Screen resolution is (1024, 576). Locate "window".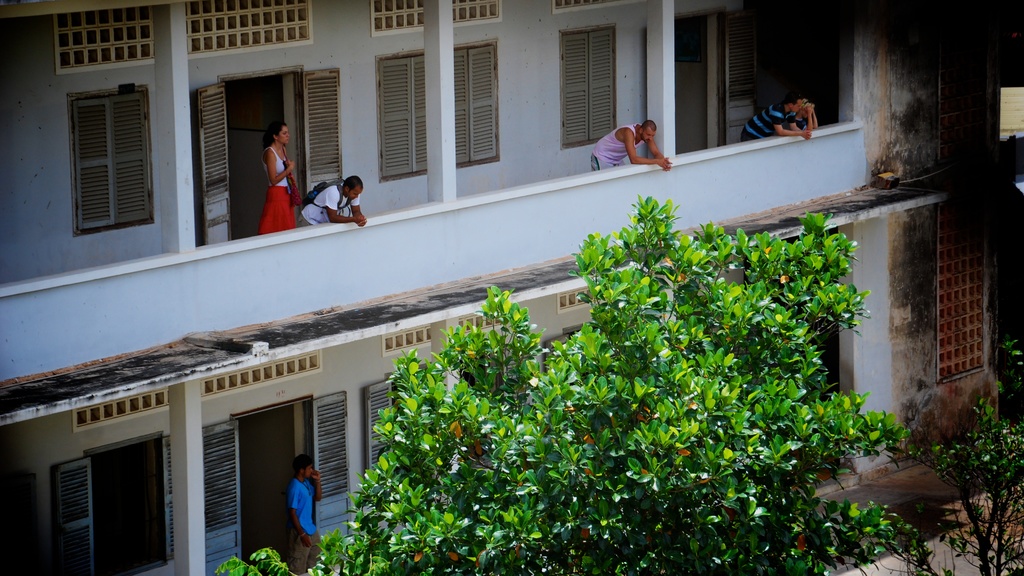
(561, 26, 619, 150).
